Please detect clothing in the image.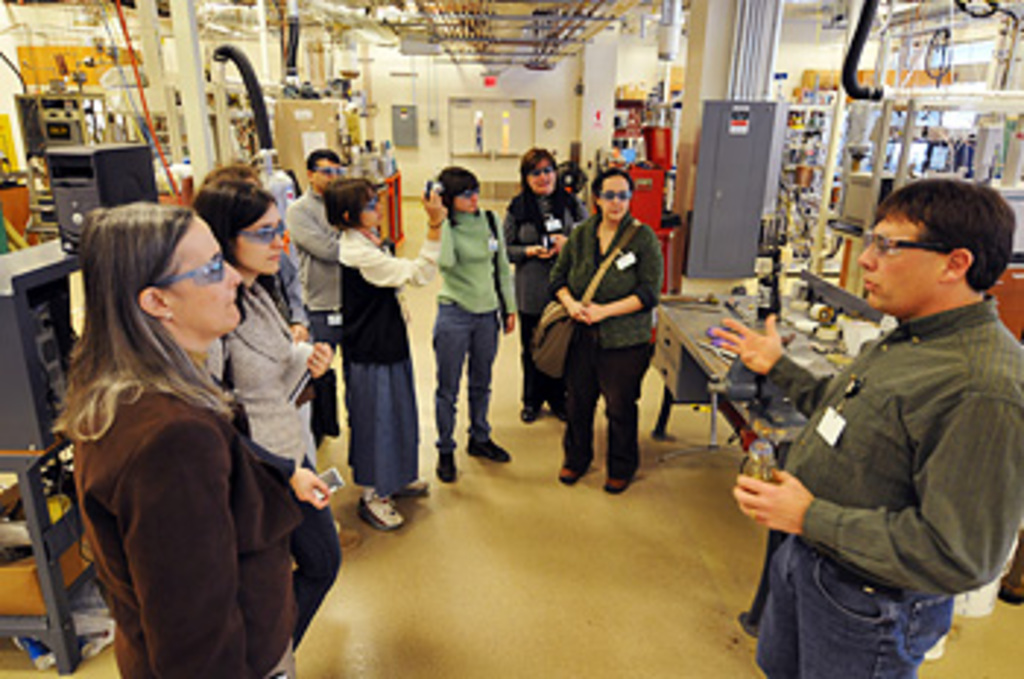
421 211 506 454.
